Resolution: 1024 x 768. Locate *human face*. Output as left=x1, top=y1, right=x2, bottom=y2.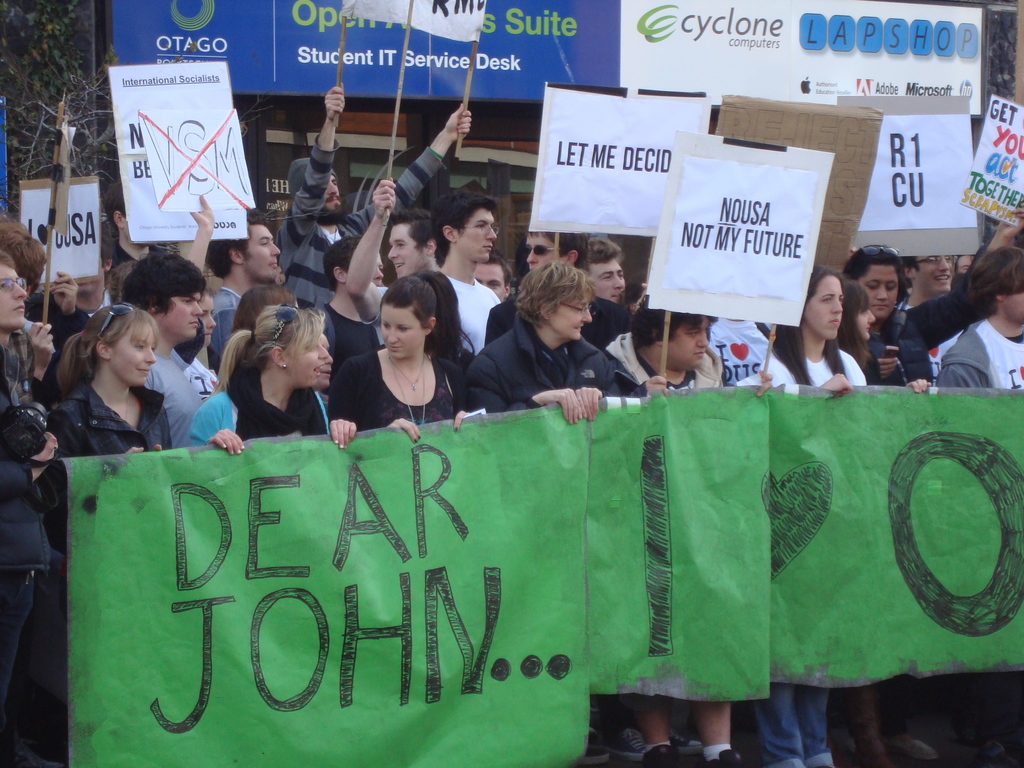
left=383, top=306, right=424, bottom=361.
